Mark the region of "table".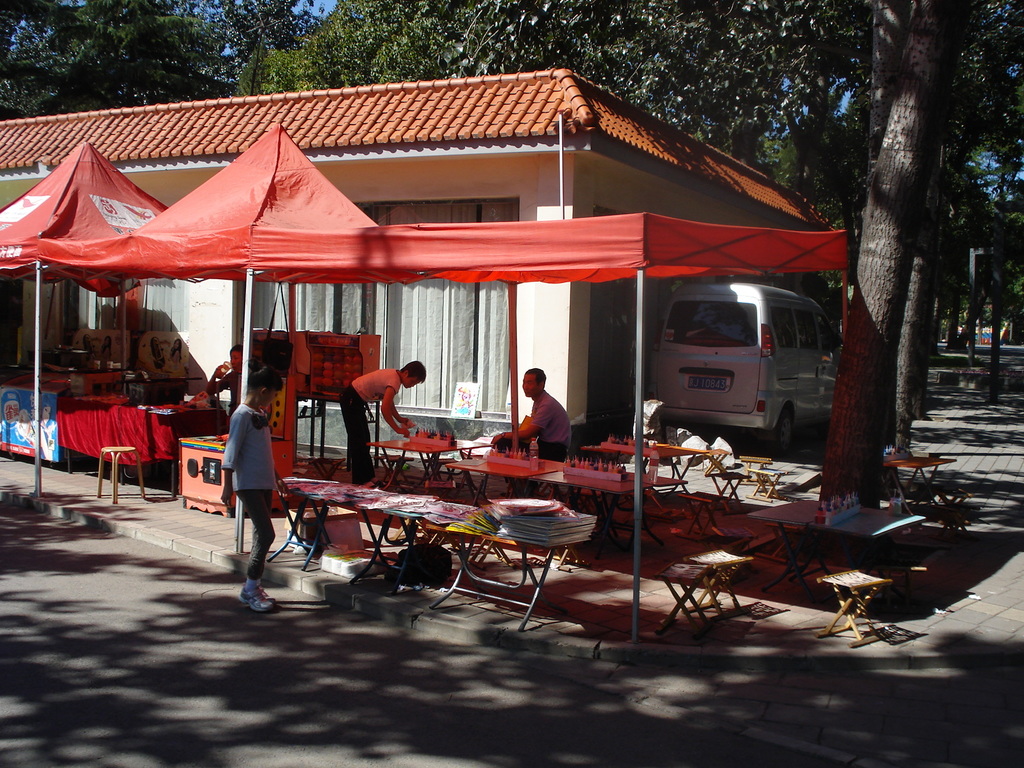
Region: {"x1": 436, "y1": 442, "x2": 567, "y2": 524}.
